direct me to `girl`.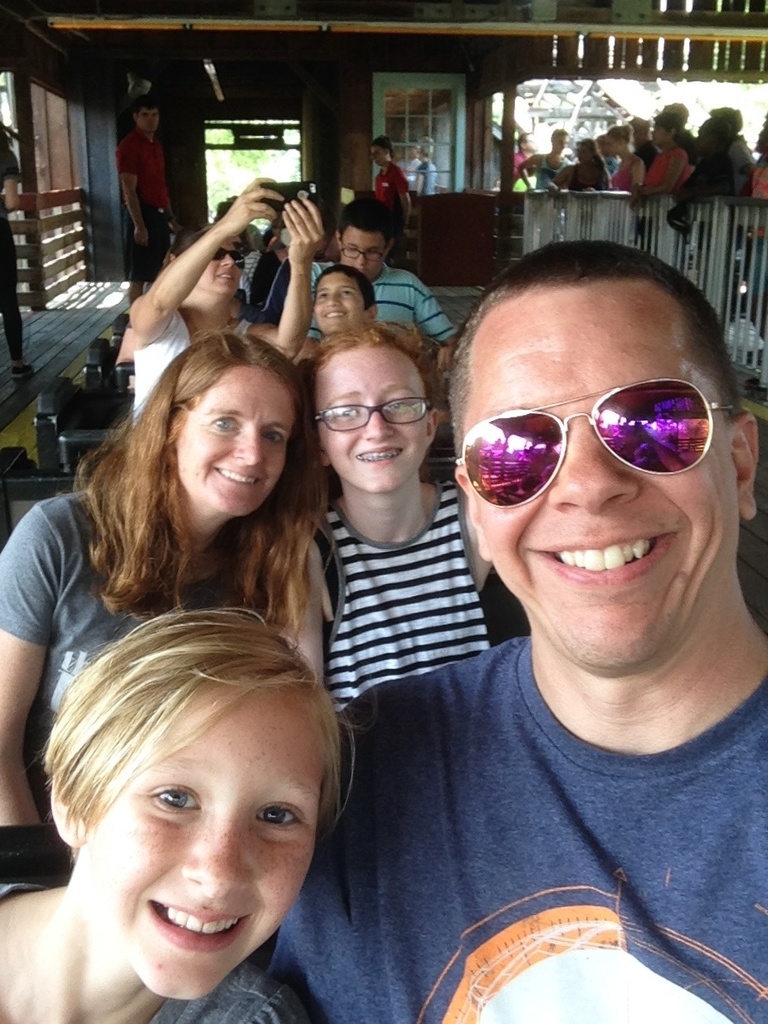
Direction: bbox=(0, 603, 371, 1023).
